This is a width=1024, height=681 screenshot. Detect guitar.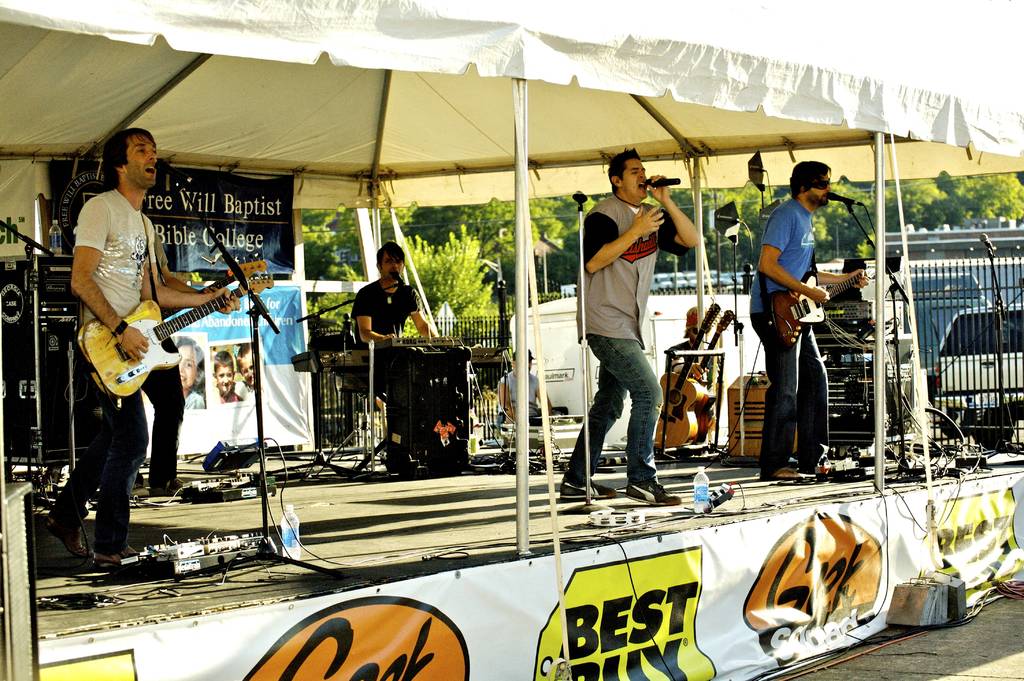
bbox=[60, 265, 250, 397].
